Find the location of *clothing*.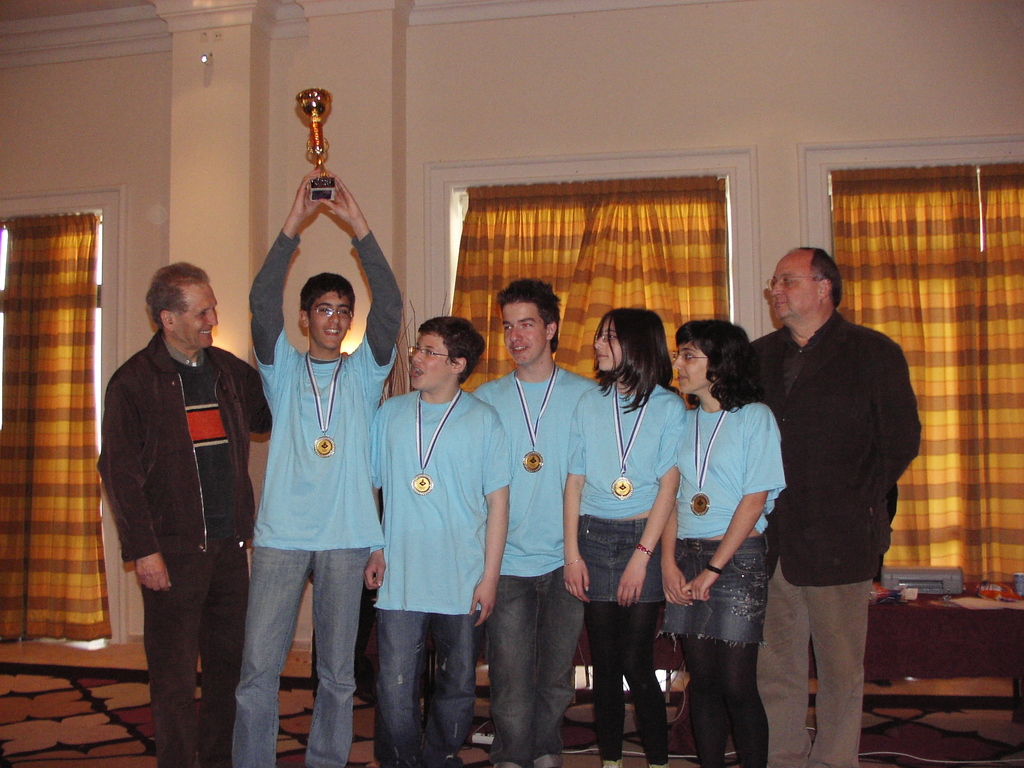
Location: {"x1": 691, "y1": 639, "x2": 764, "y2": 764}.
